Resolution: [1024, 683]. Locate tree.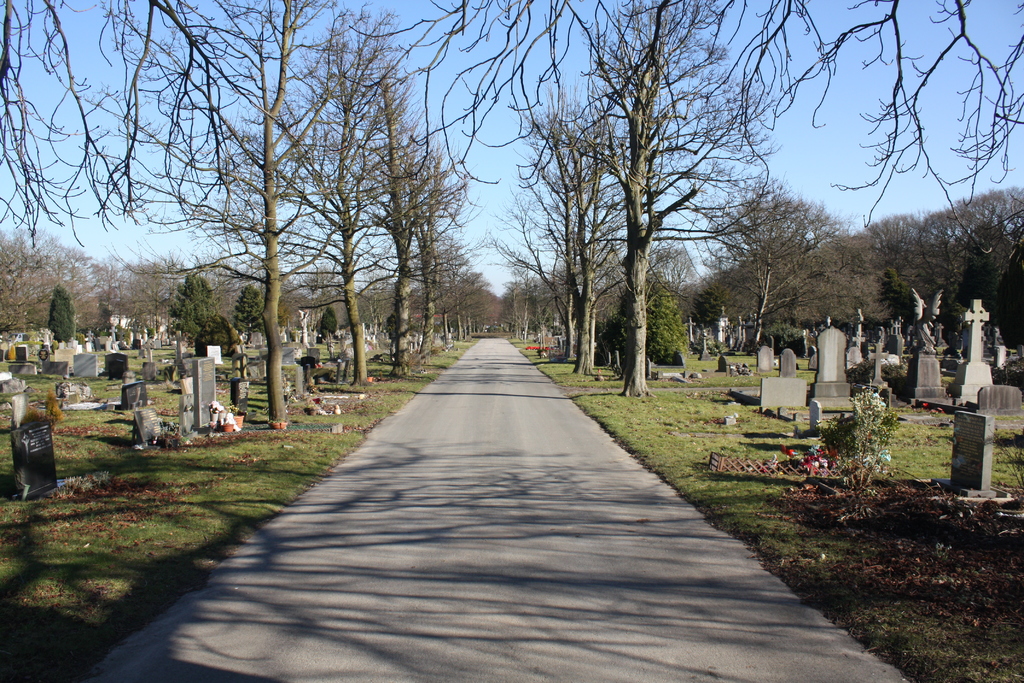
[left=359, top=47, right=440, bottom=375].
